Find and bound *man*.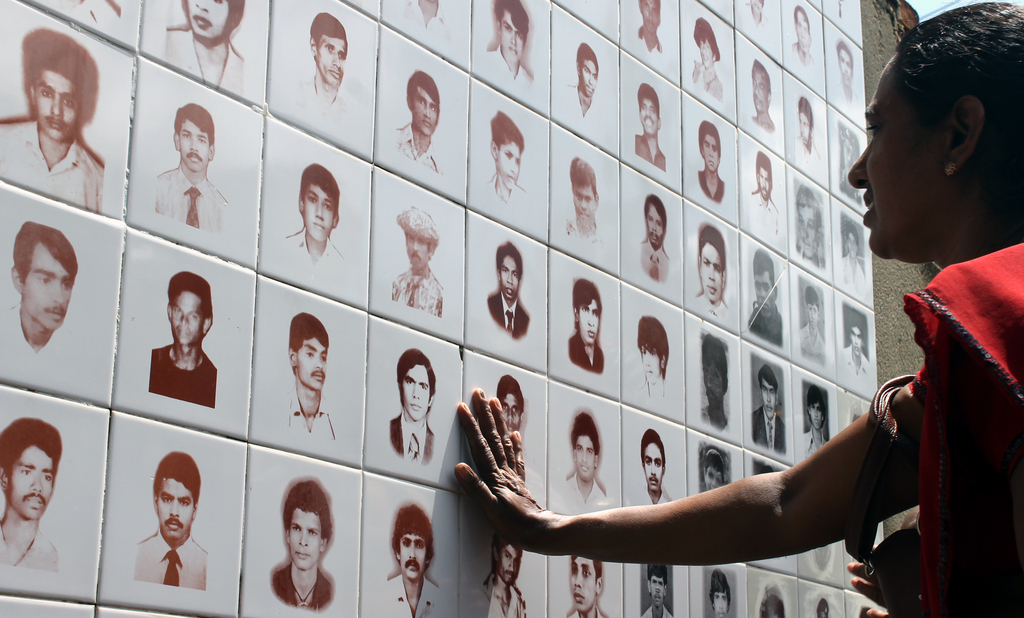
Bound: 755 364 789 454.
